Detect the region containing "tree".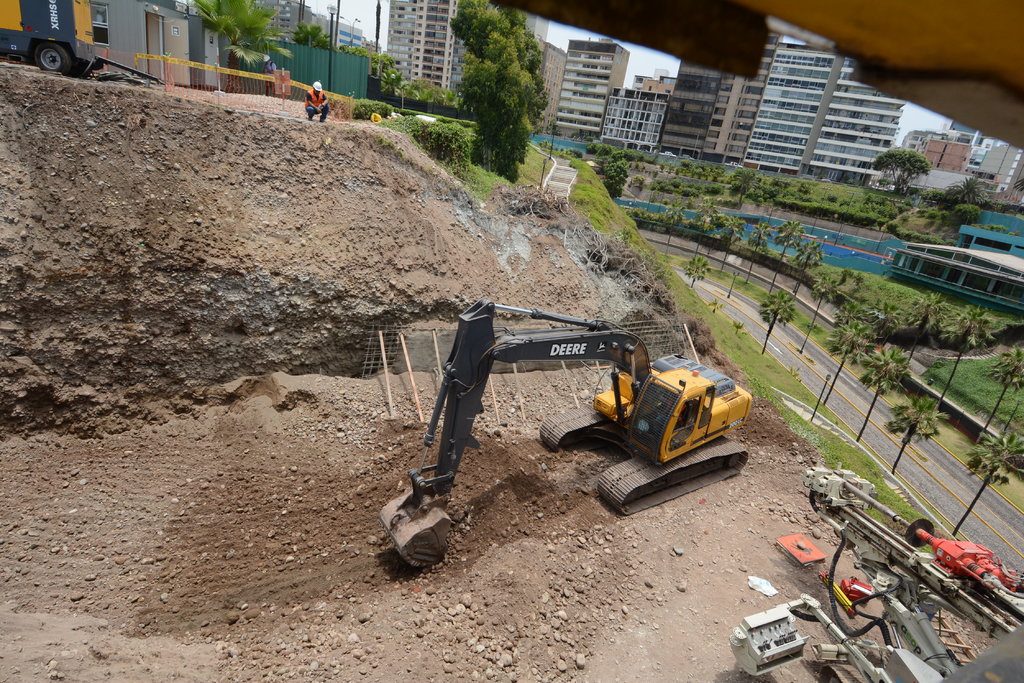
{"x1": 952, "y1": 428, "x2": 1020, "y2": 540}.
